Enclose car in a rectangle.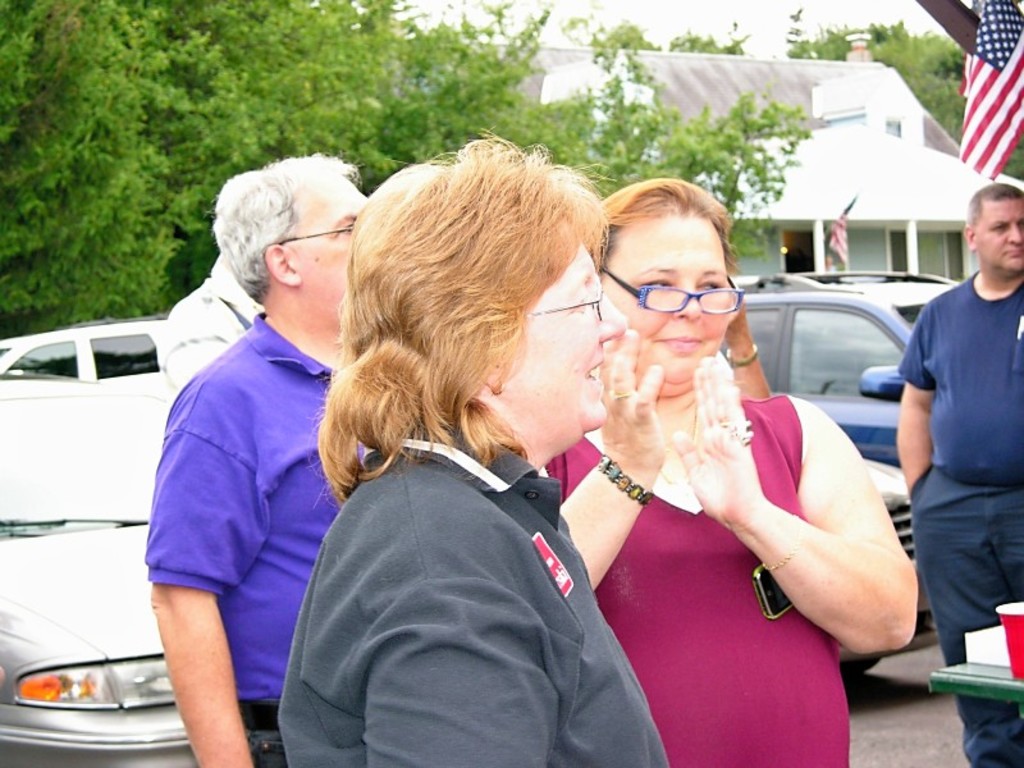
box=[732, 276, 762, 293].
